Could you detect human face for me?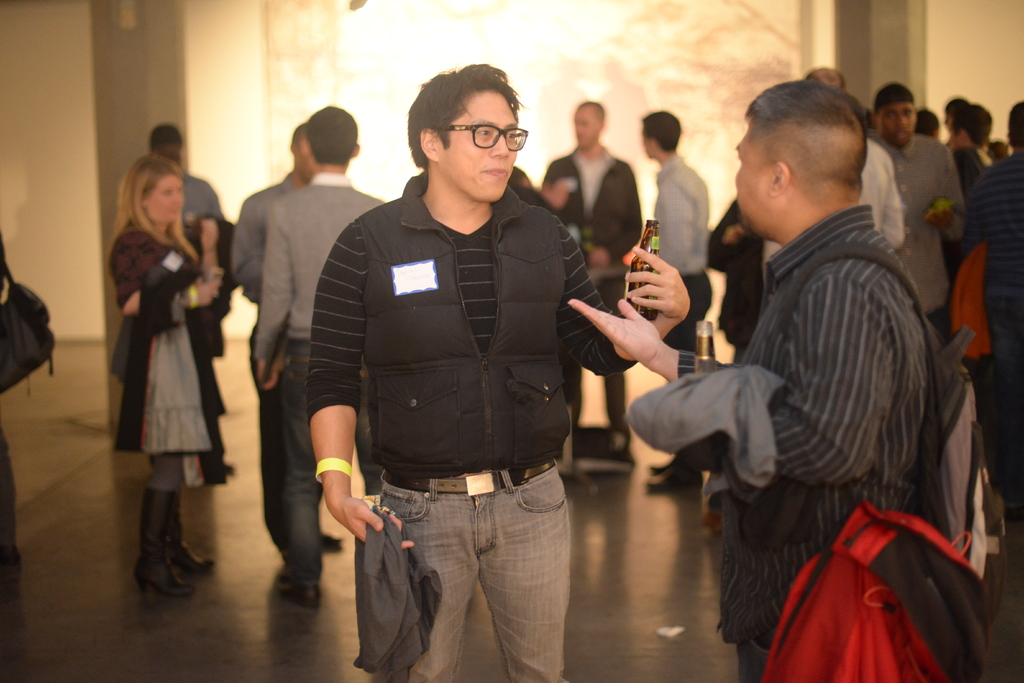
Detection result: pyautogui.locateOnScreen(877, 101, 914, 140).
